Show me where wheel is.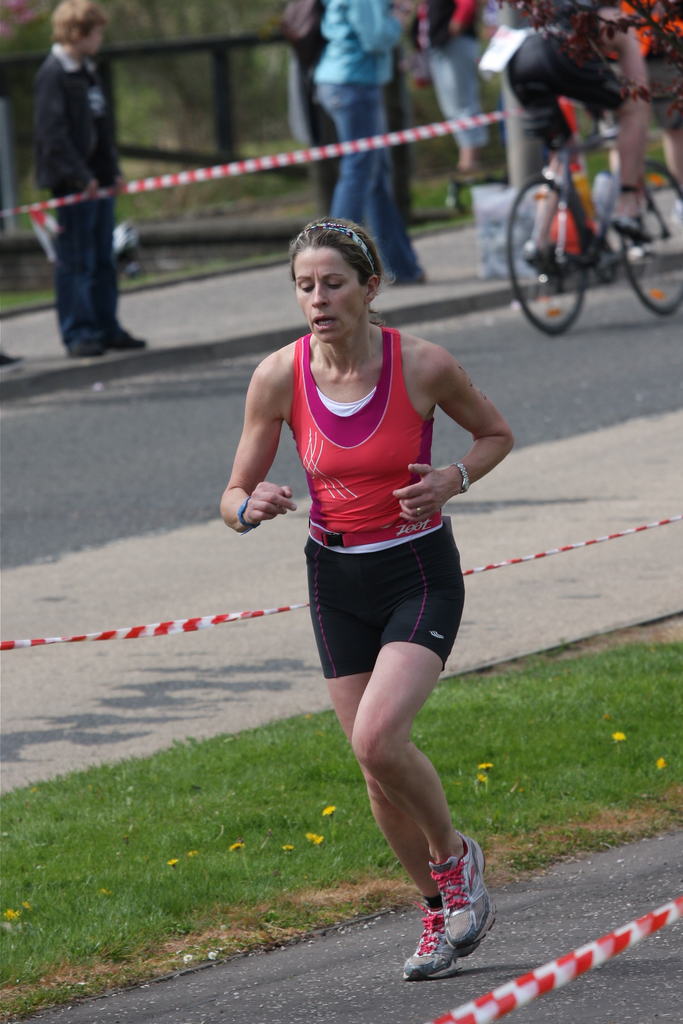
wheel is at 626:161:682:314.
